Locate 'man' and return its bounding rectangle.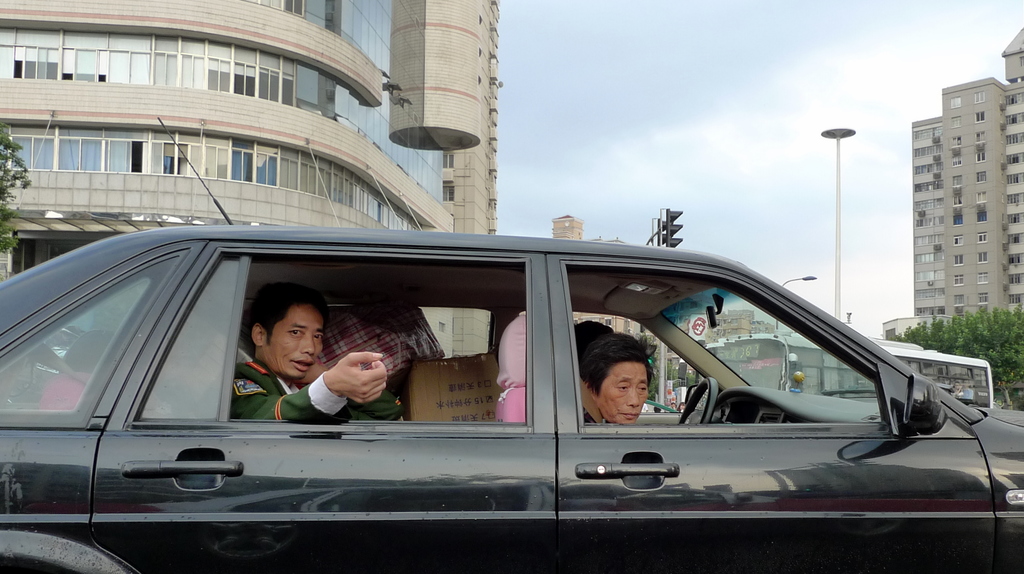
detection(223, 278, 405, 422).
